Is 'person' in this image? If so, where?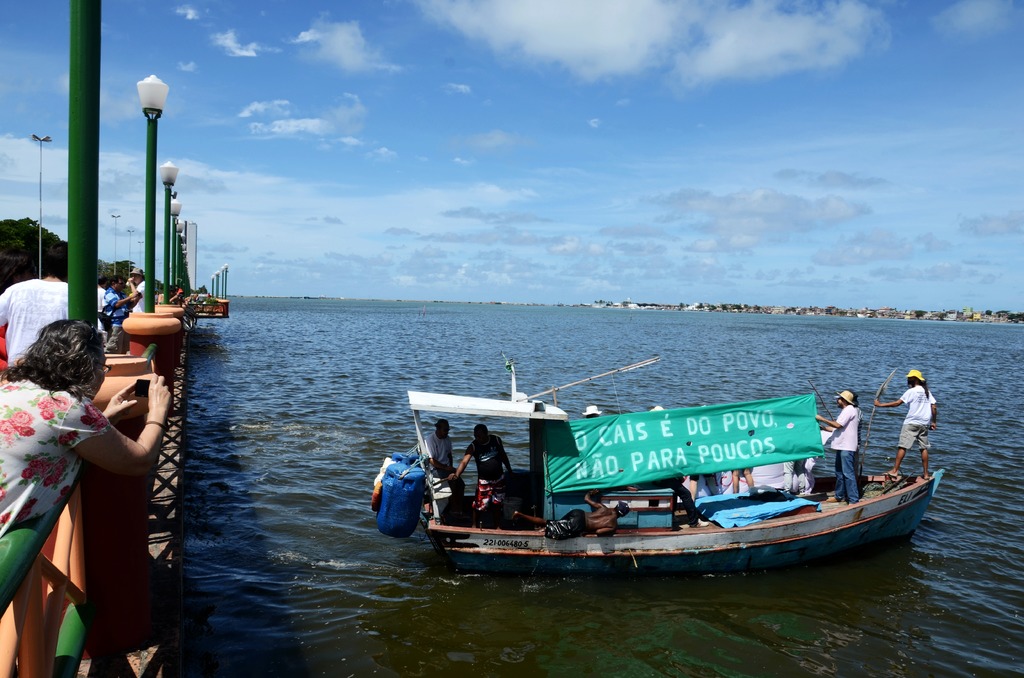
Yes, at detection(106, 280, 141, 328).
